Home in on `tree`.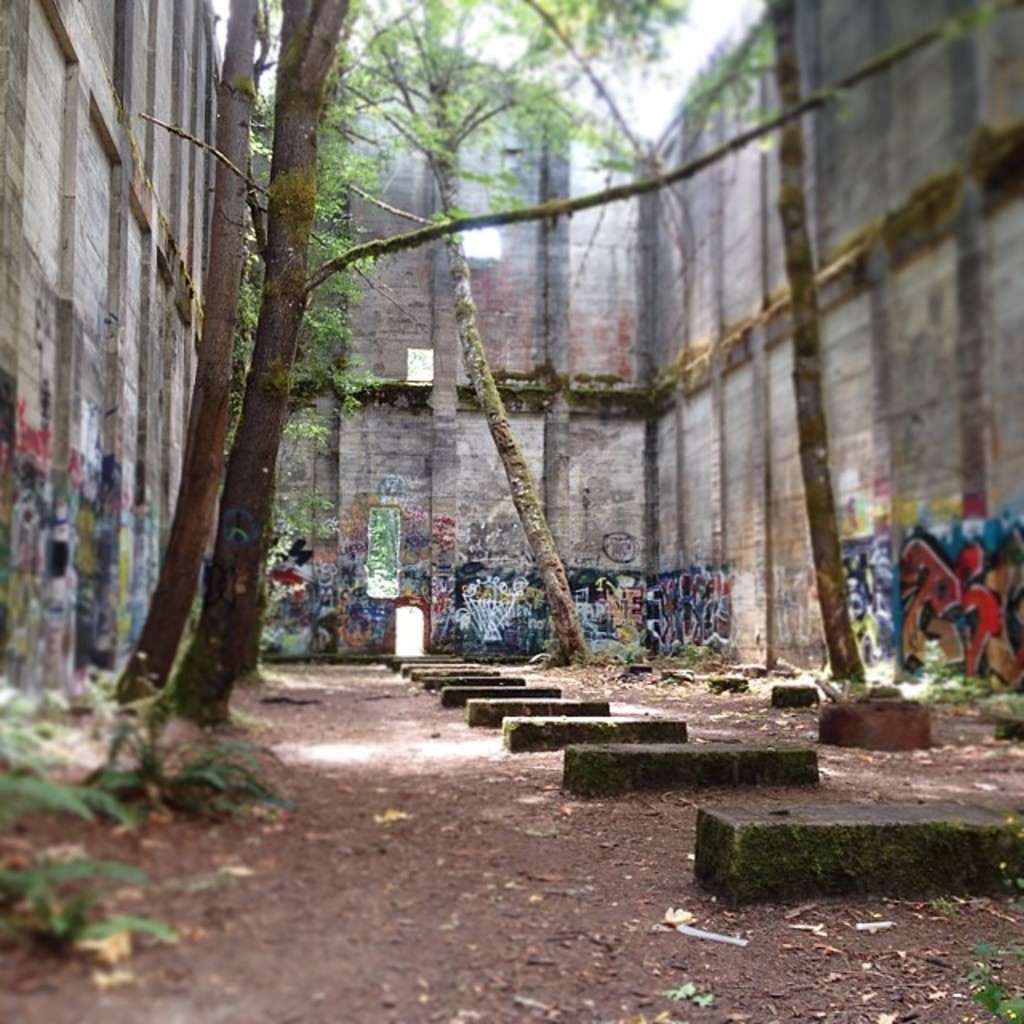
Homed in at 170 0 392 720.
